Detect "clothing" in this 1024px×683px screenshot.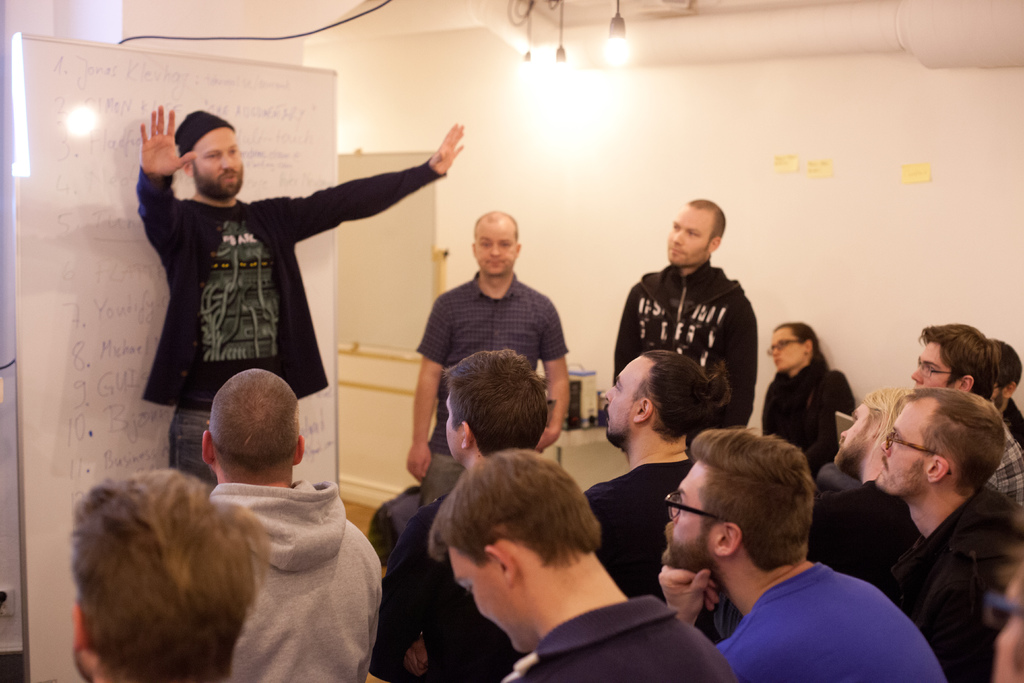
Detection: detection(867, 496, 1023, 682).
